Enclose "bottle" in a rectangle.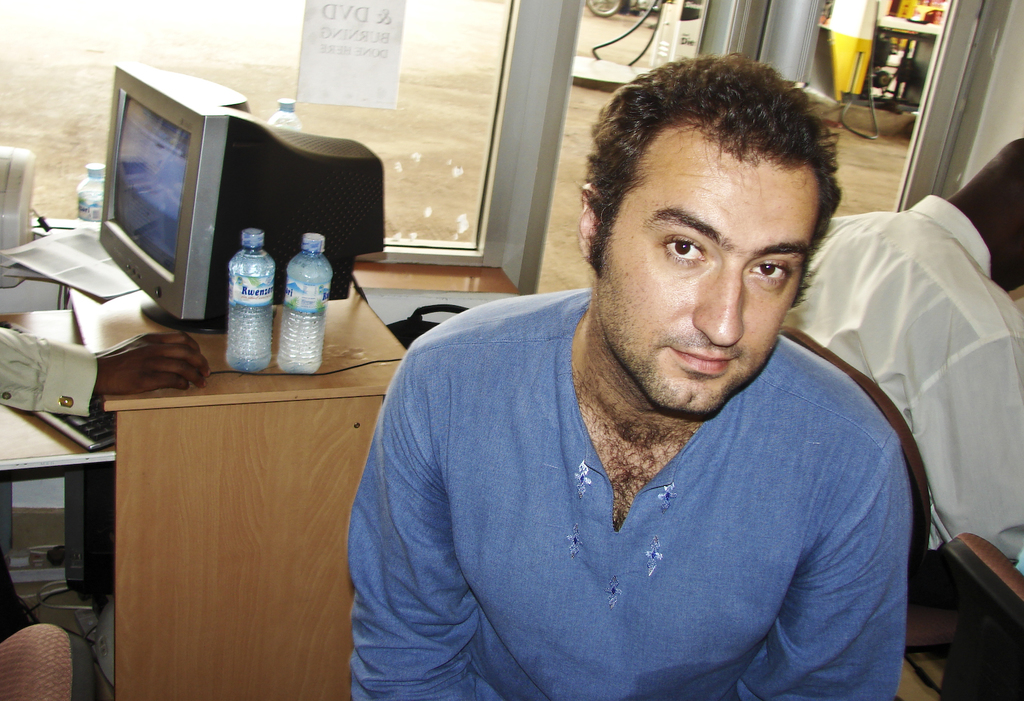
region(72, 159, 103, 230).
